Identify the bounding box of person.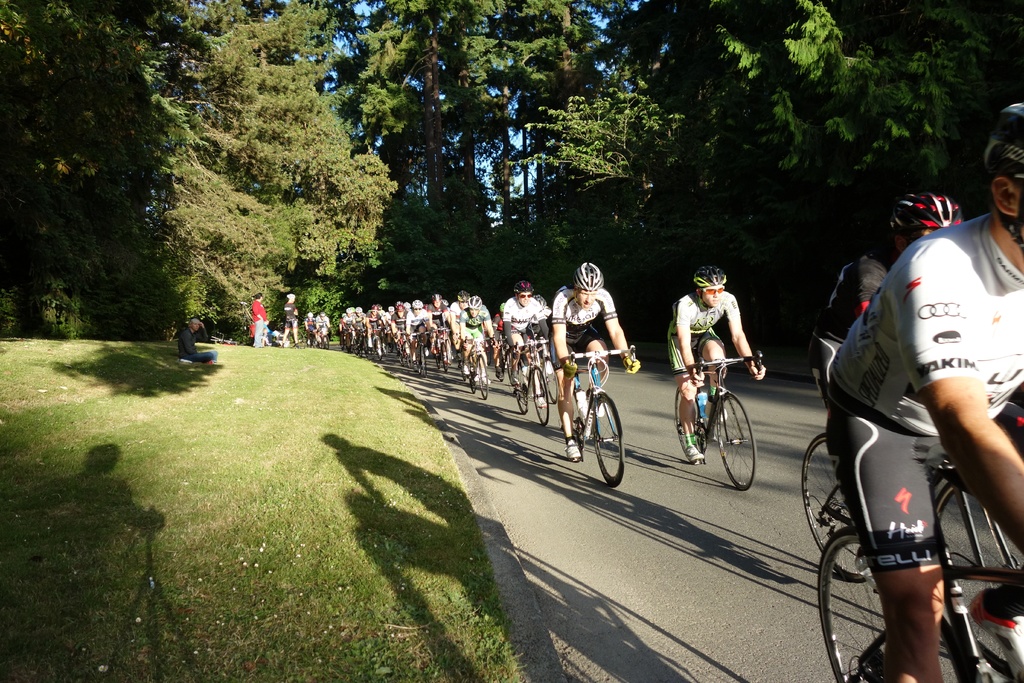
(x1=279, y1=294, x2=301, y2=349).
